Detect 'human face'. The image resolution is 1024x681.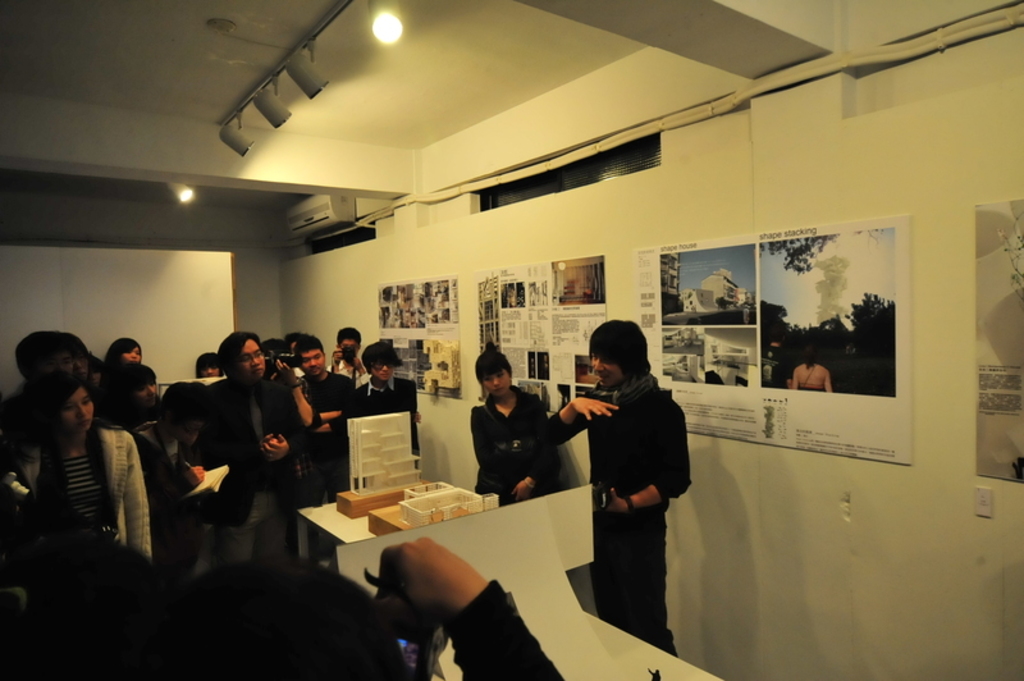
301/349/328/375.
